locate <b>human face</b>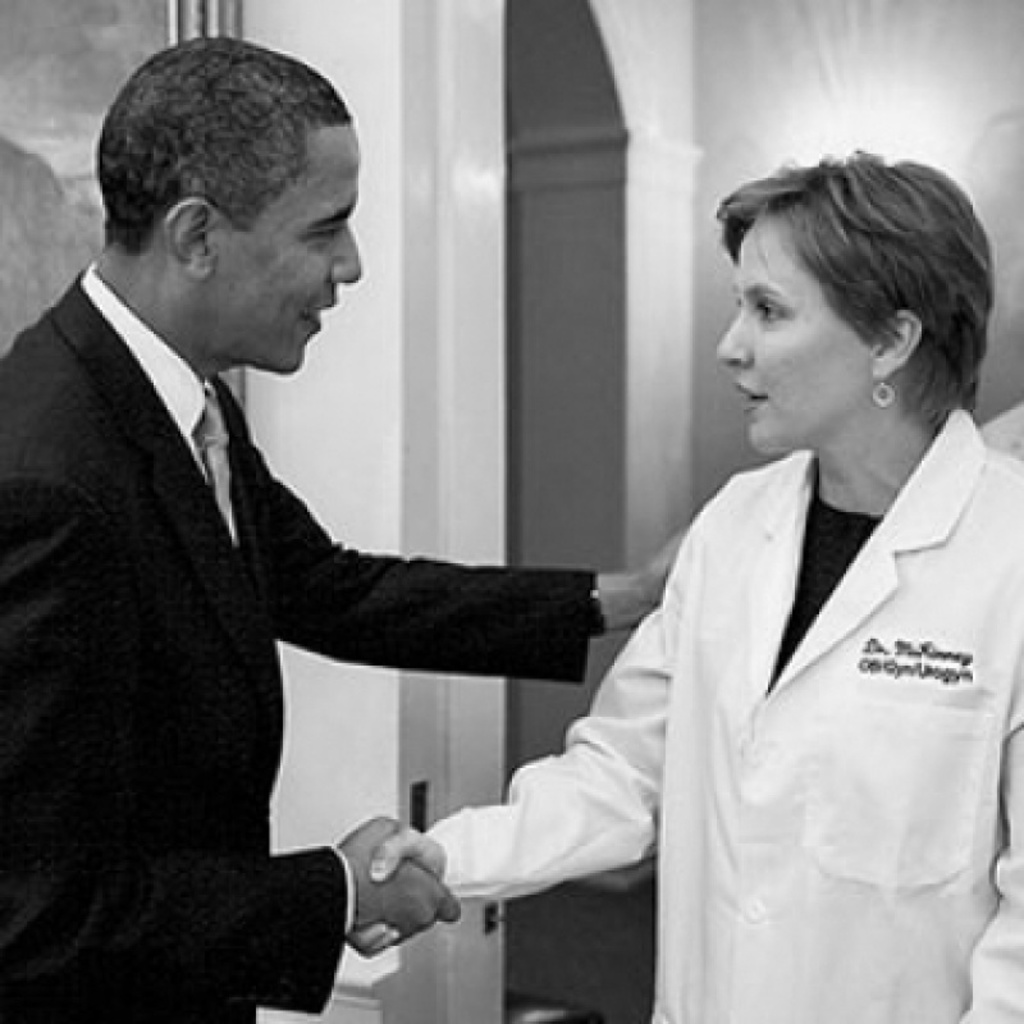
x1=210, y1=119, x2=358, y2=376
